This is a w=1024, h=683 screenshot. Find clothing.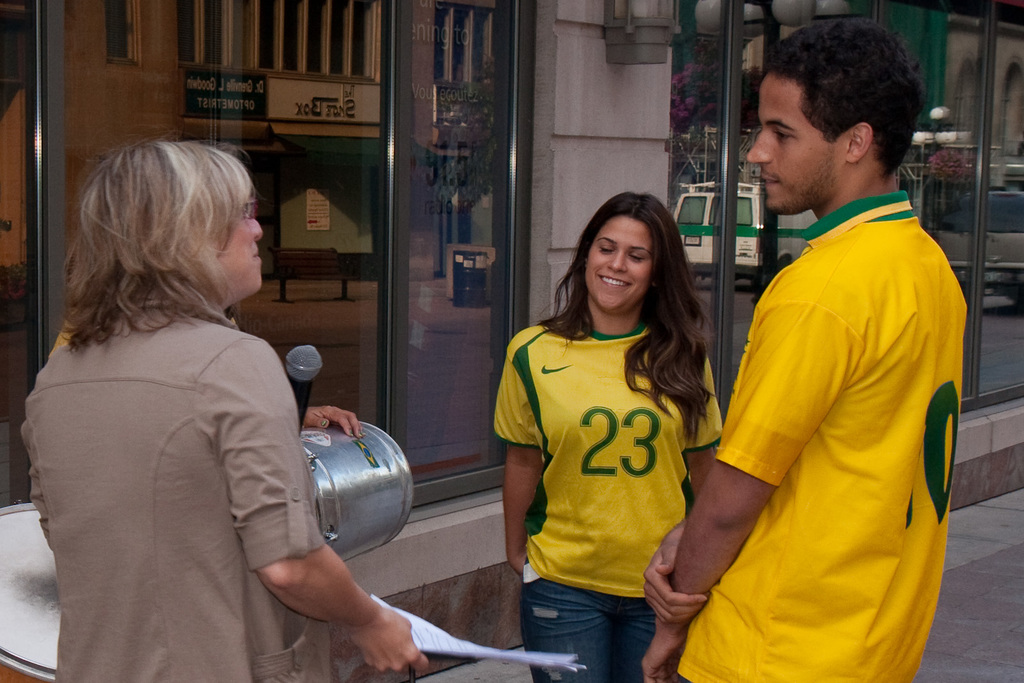
Bounding box: 20 281 349 682.
